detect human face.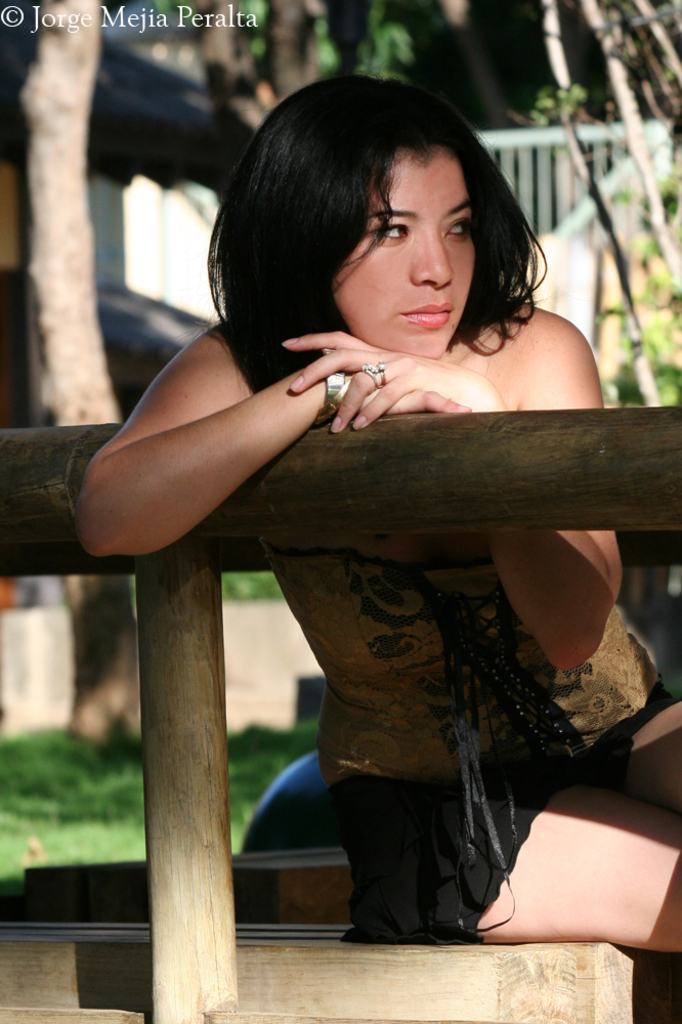
Detected at region(332, 137, 477, 357).
